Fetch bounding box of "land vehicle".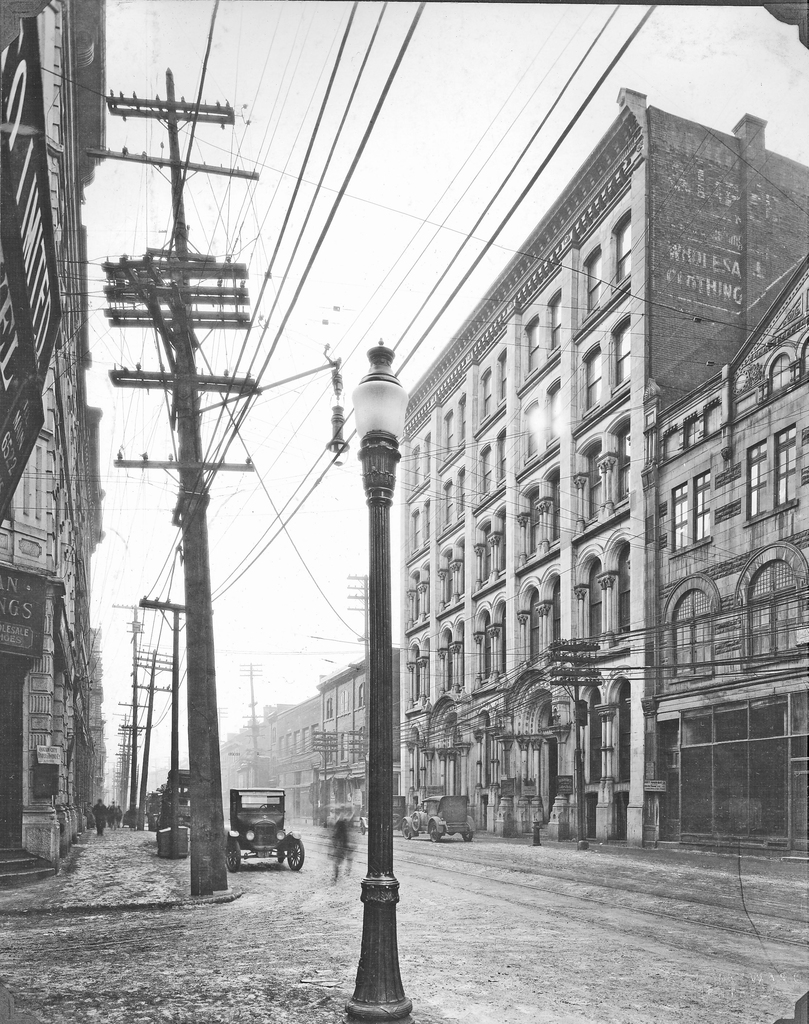
Bbox: box(358, 794, 406, 836).
